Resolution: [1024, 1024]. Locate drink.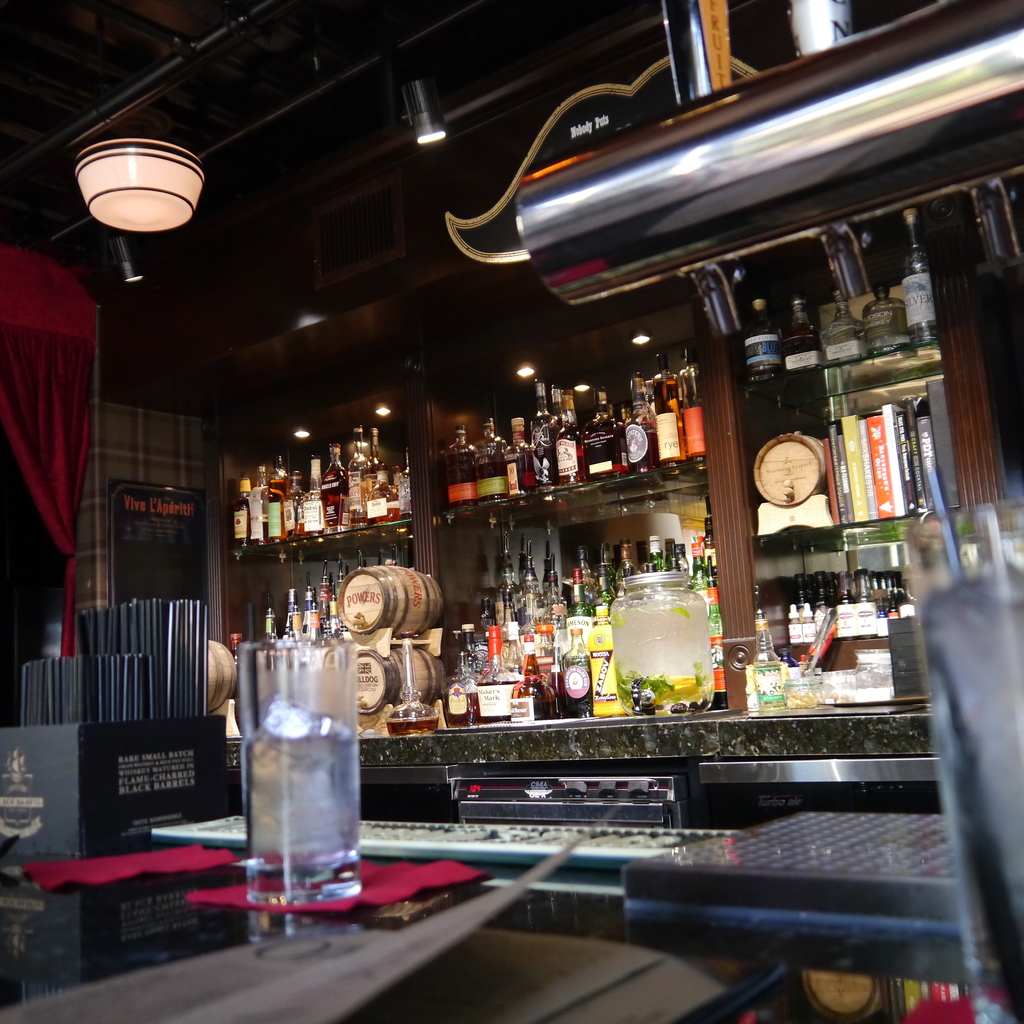
<bbox>749, 236, 934, 395</bbox>.
